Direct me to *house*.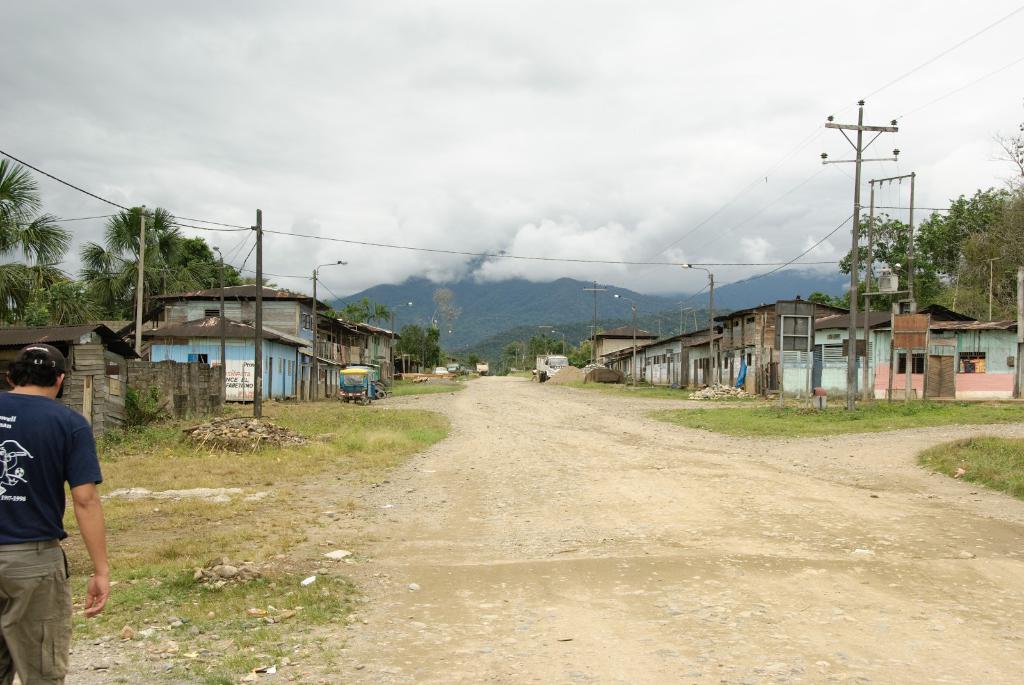
Direction: <bbox>904, 302, 1016, 397</bbox>.
